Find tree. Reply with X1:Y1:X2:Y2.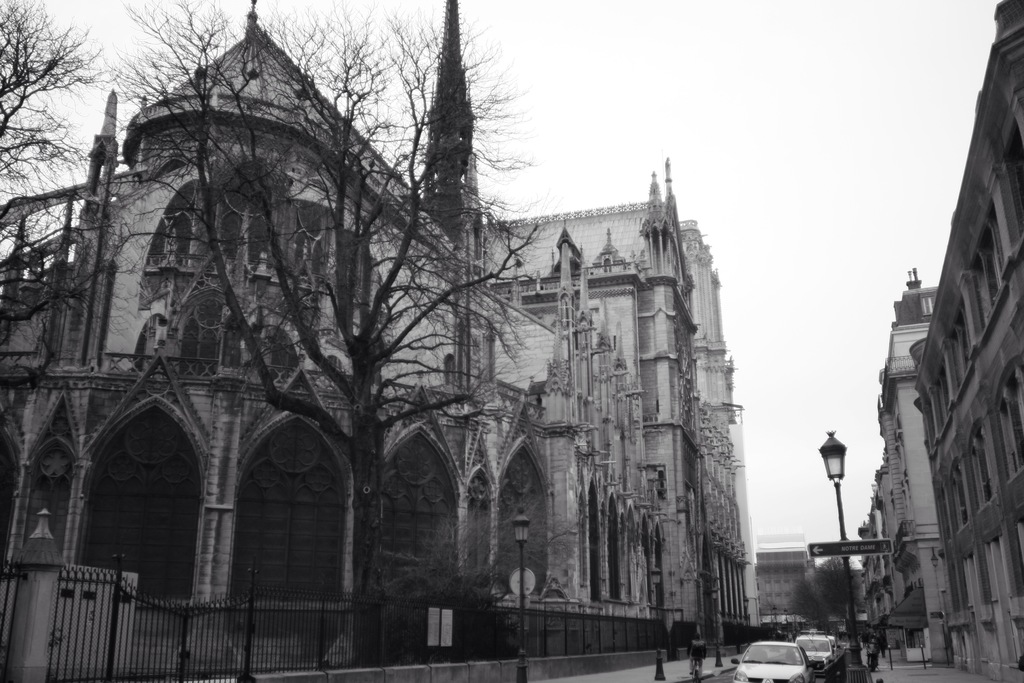
0:0:154:418.
